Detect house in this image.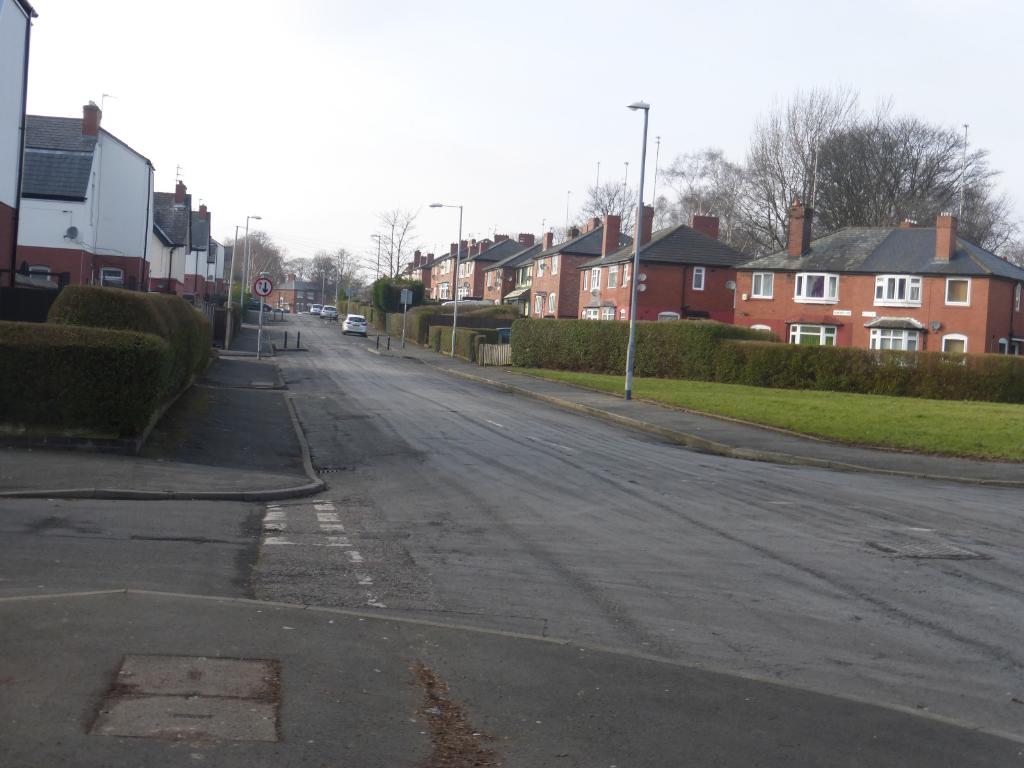
Detection: BBox(452, 232, 531, 300).
